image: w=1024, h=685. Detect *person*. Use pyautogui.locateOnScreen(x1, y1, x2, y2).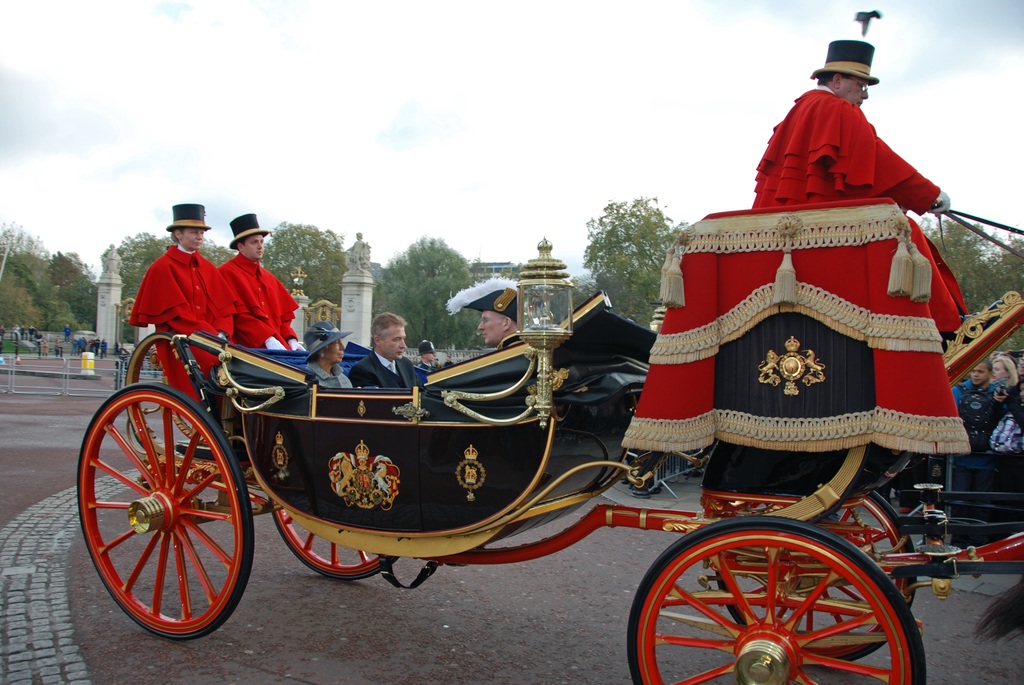
pyautogui.locateOnScreen(477, 287, 530, 347).
